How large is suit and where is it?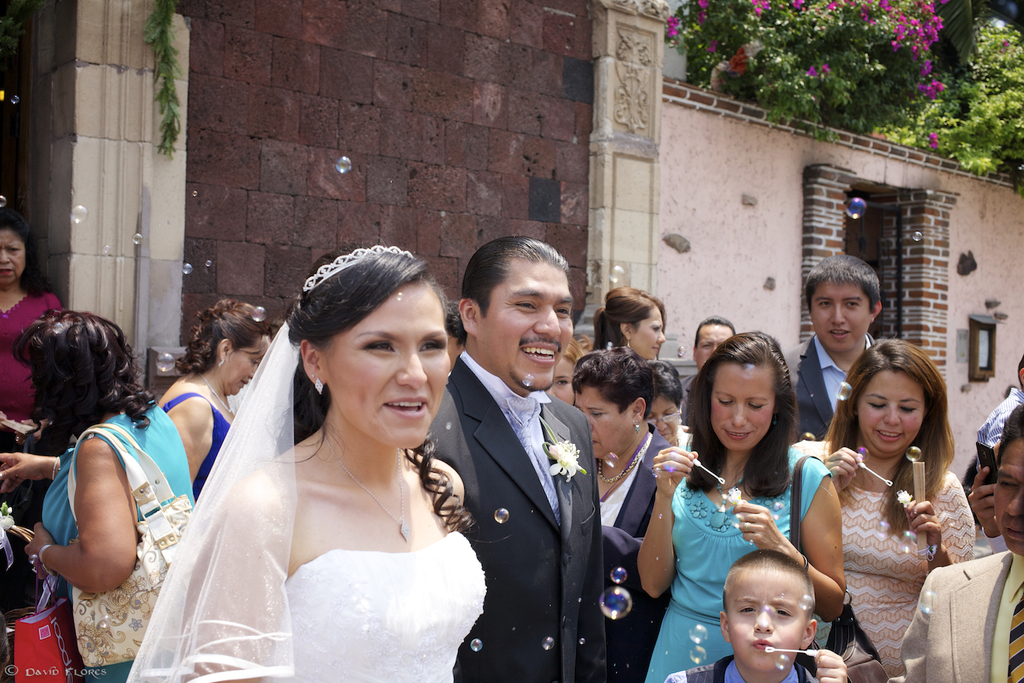
Bounding box: <bbox>435, 261, 623, 669</bbox>.
